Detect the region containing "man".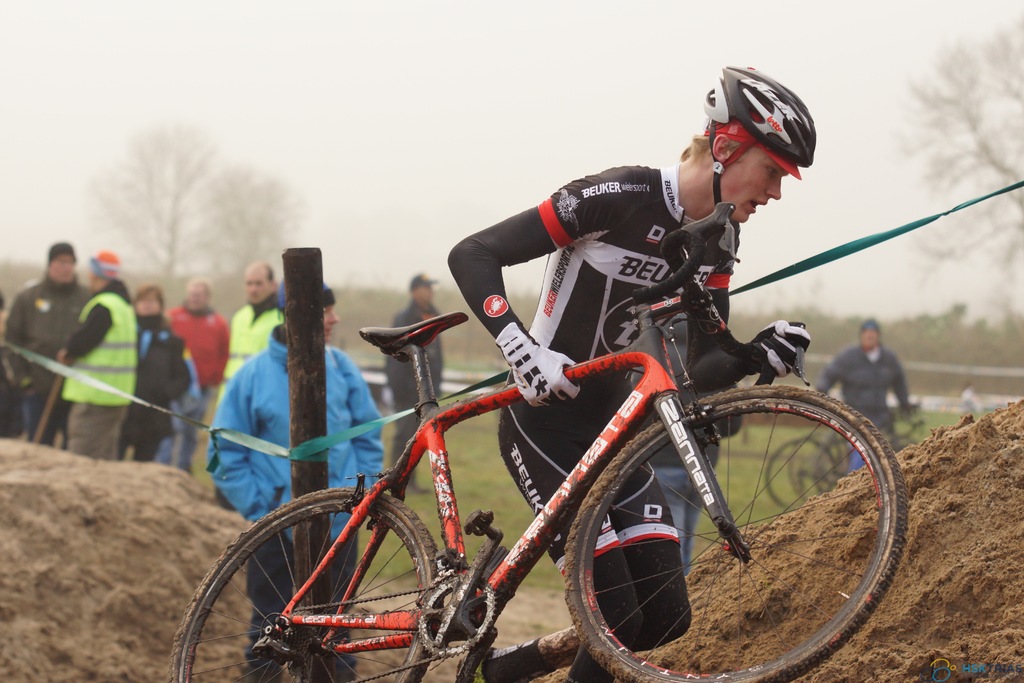
[left=385, top=270, right=444, bottom=498].
